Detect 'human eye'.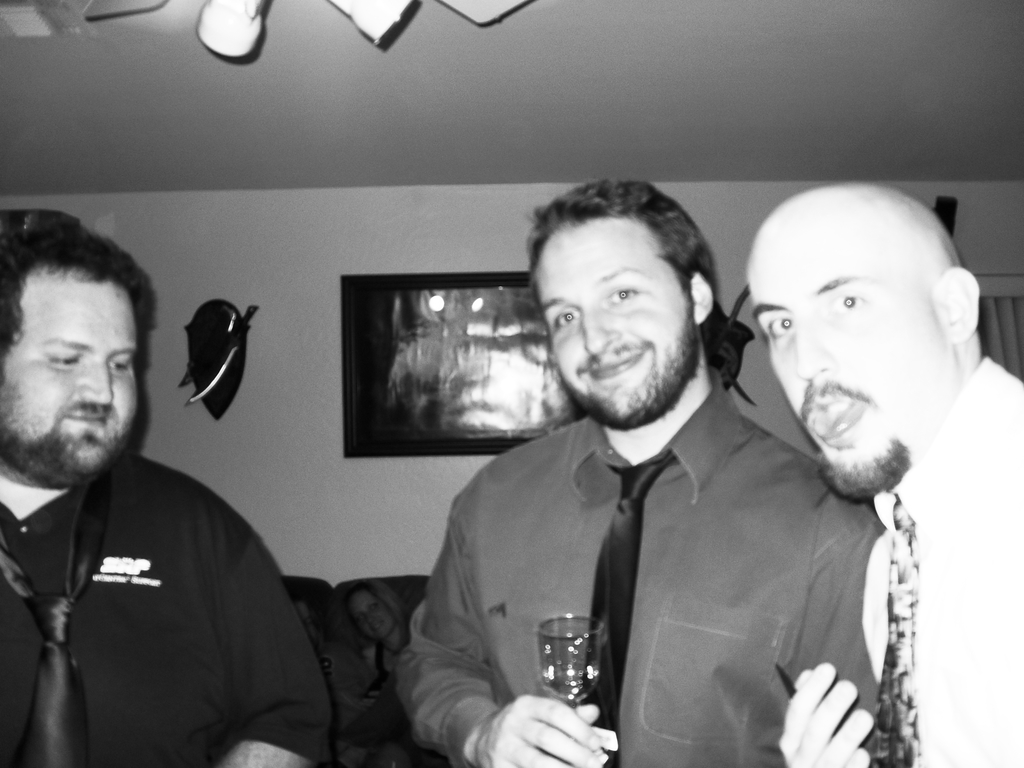
Detected at detection(767, 315, 794, 346).
